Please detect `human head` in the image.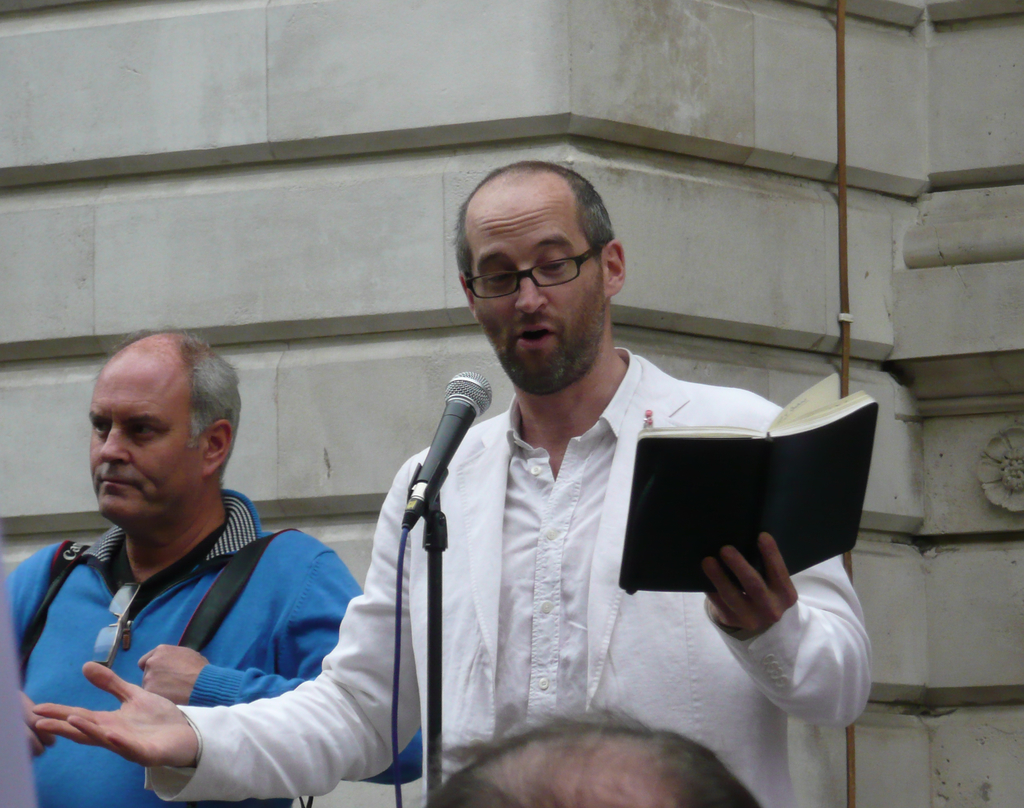
[left=68, top=331, right=240, bottom=537].
